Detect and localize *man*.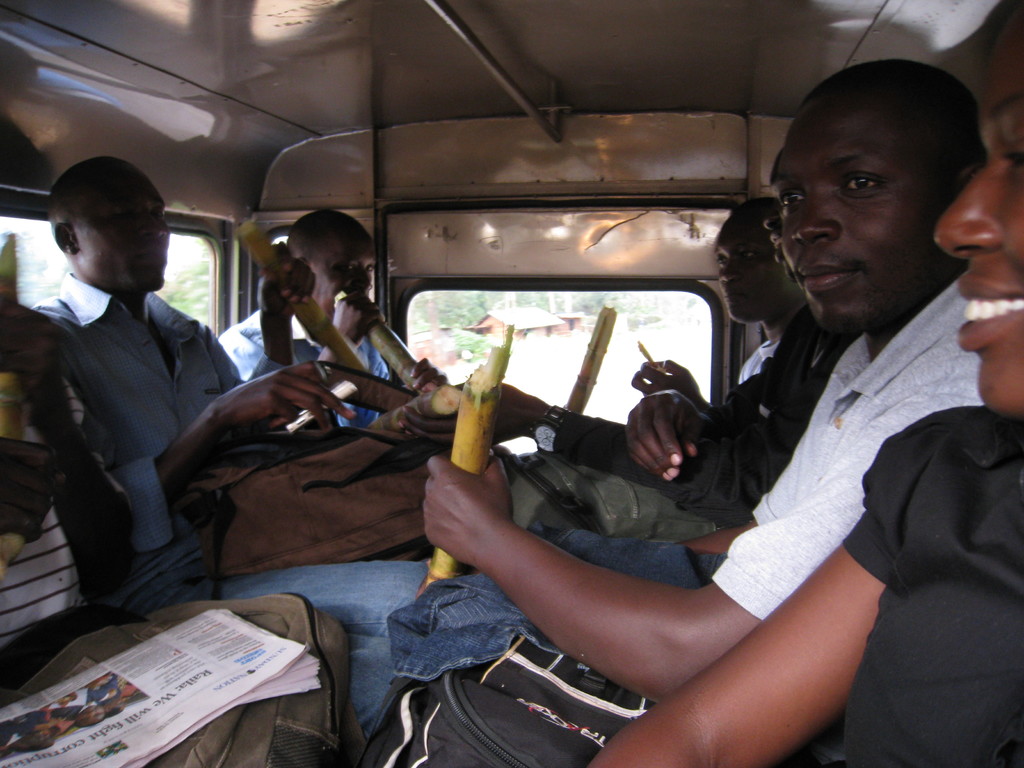
Localized at <region>114, 57, 994, 721</region>.
